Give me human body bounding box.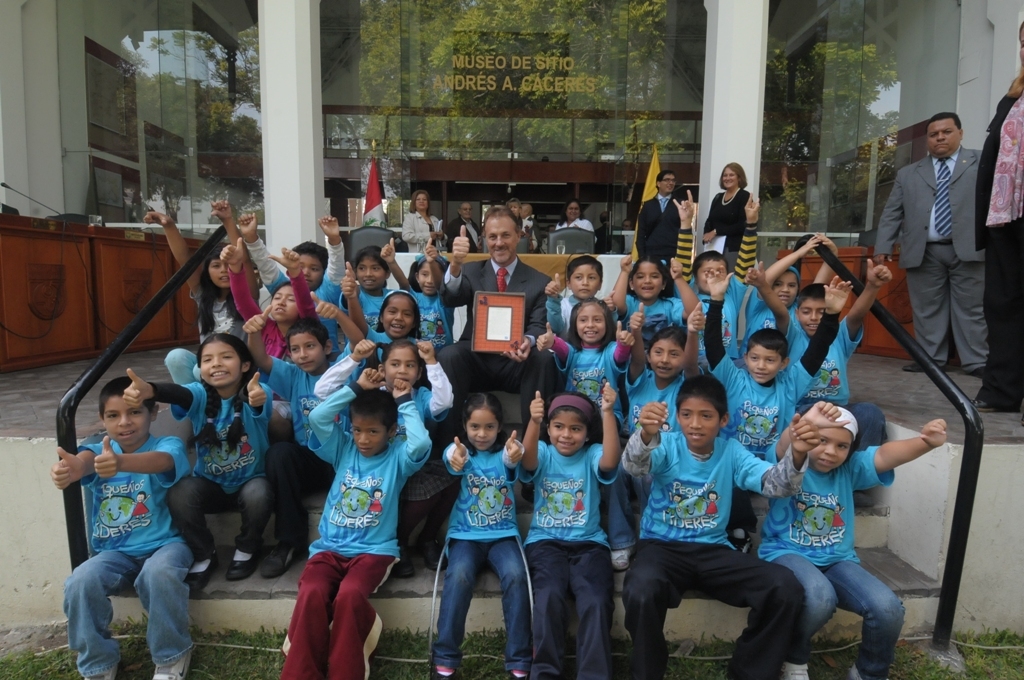
rect(402, 189, 444, 254).
